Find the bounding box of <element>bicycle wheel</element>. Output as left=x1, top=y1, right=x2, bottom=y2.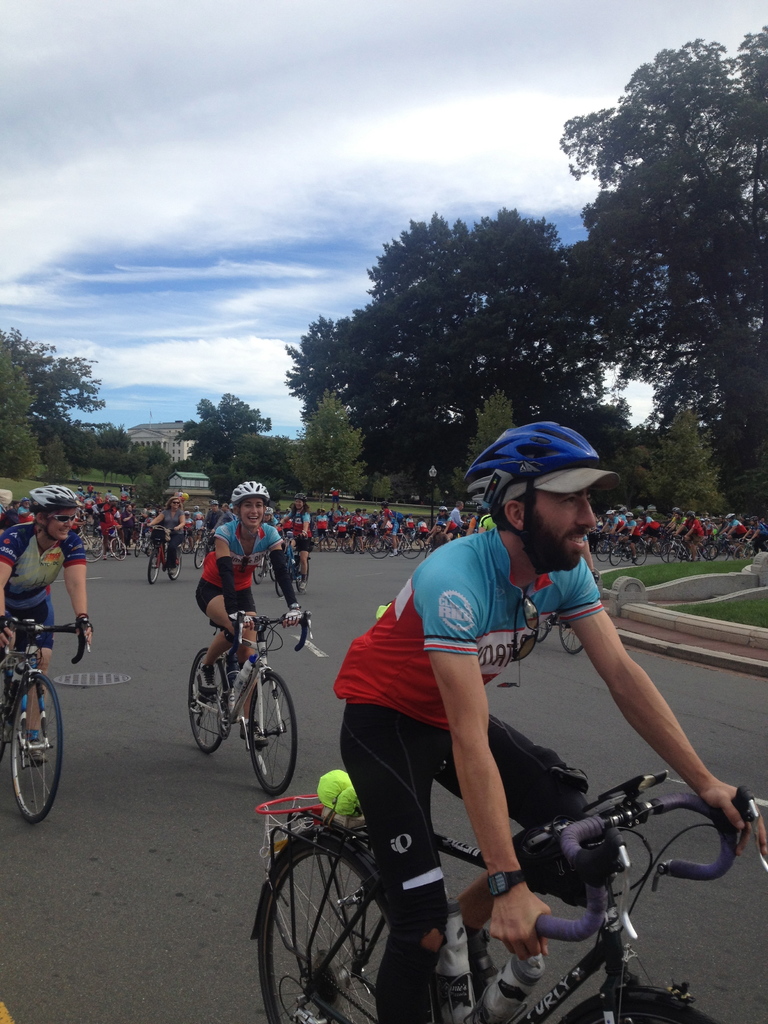
left=536, top=614, right=550, bottom=639.
